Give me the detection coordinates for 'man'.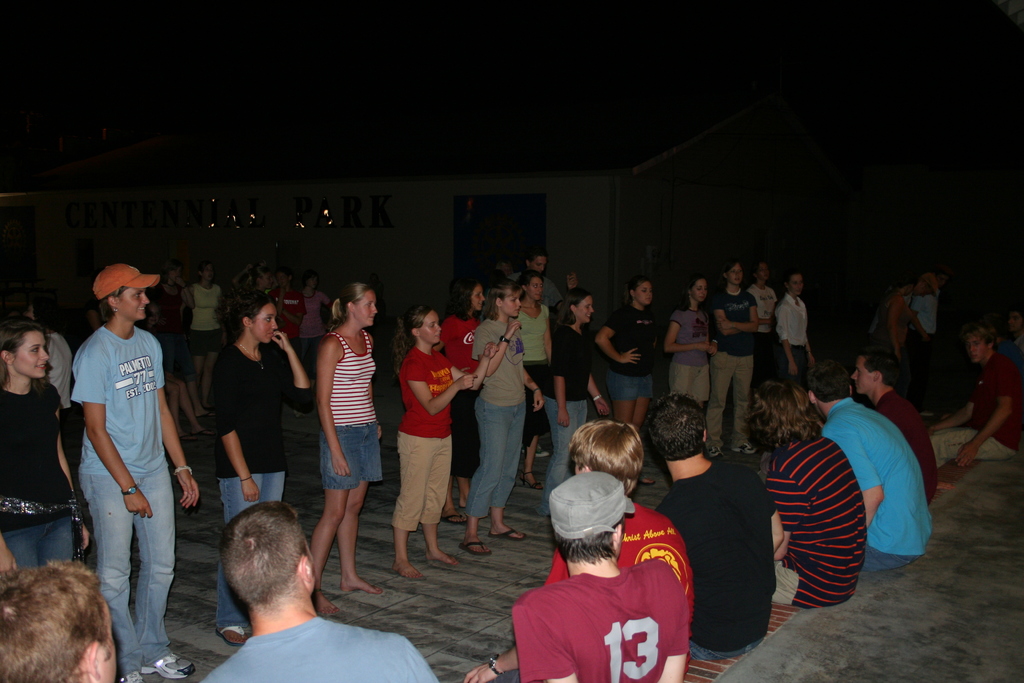
region(0, 561, 118, 682).
